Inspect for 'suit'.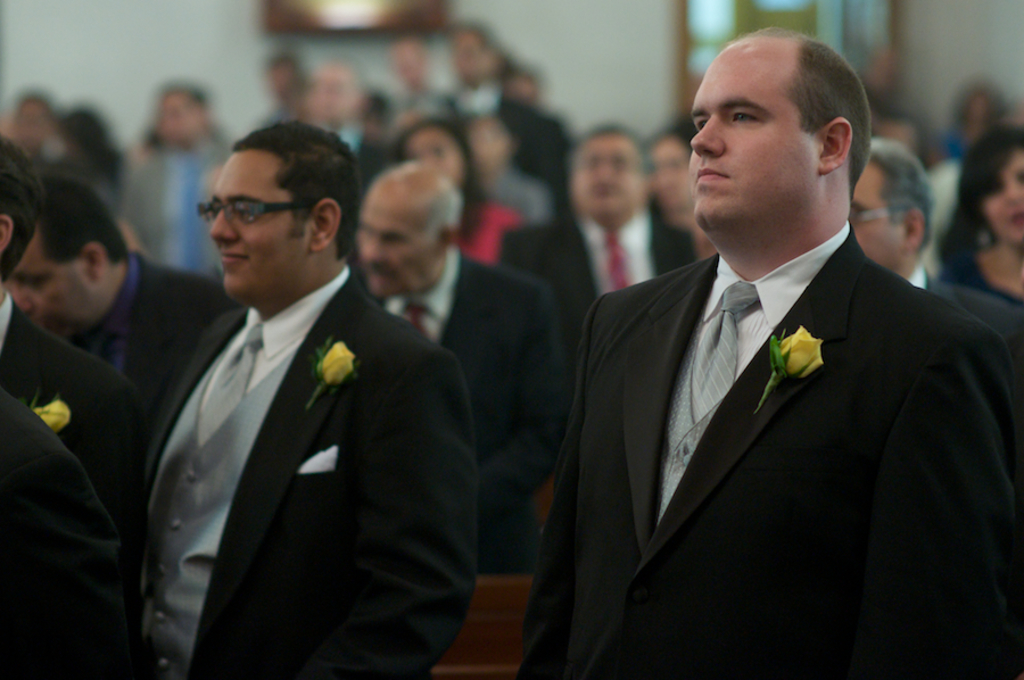
Inspection: [519,264,1023,679].
